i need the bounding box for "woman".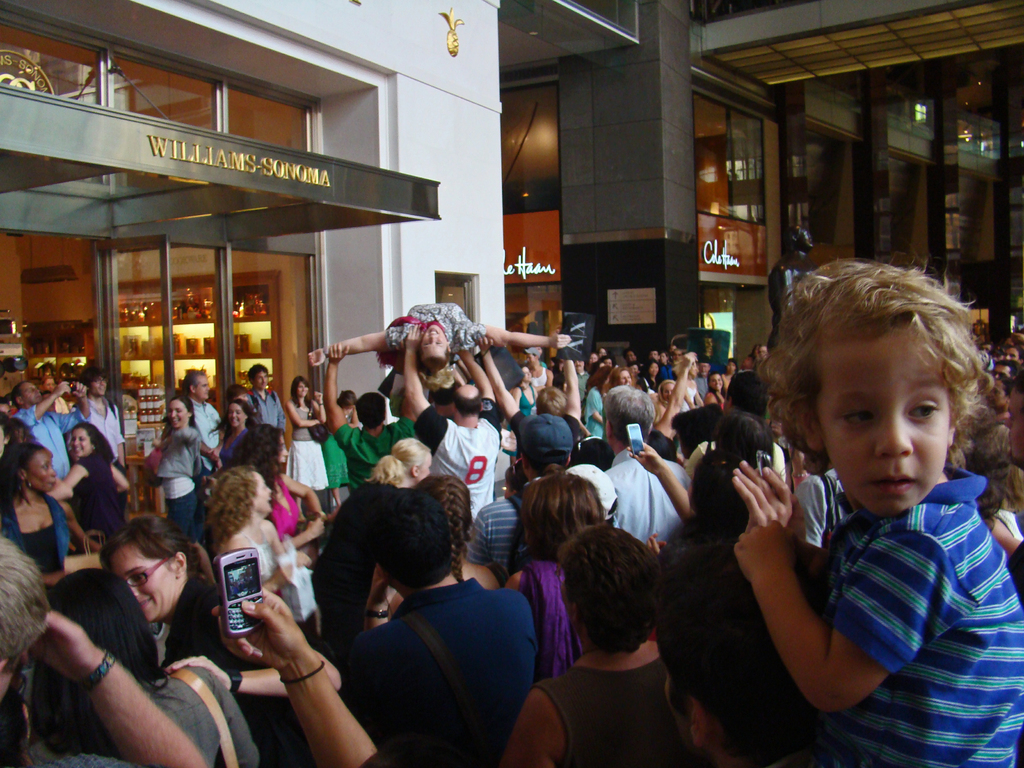
Here it is: [left=703, top=371, right=729, bottom=408].
